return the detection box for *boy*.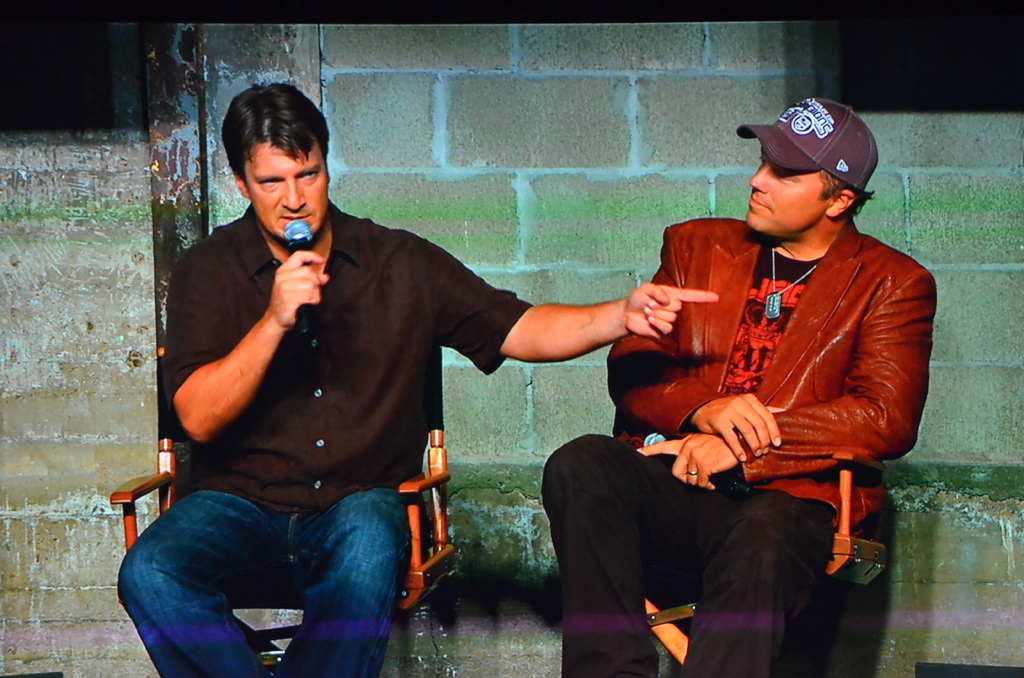
Rect(116, 84, 717, 677).
